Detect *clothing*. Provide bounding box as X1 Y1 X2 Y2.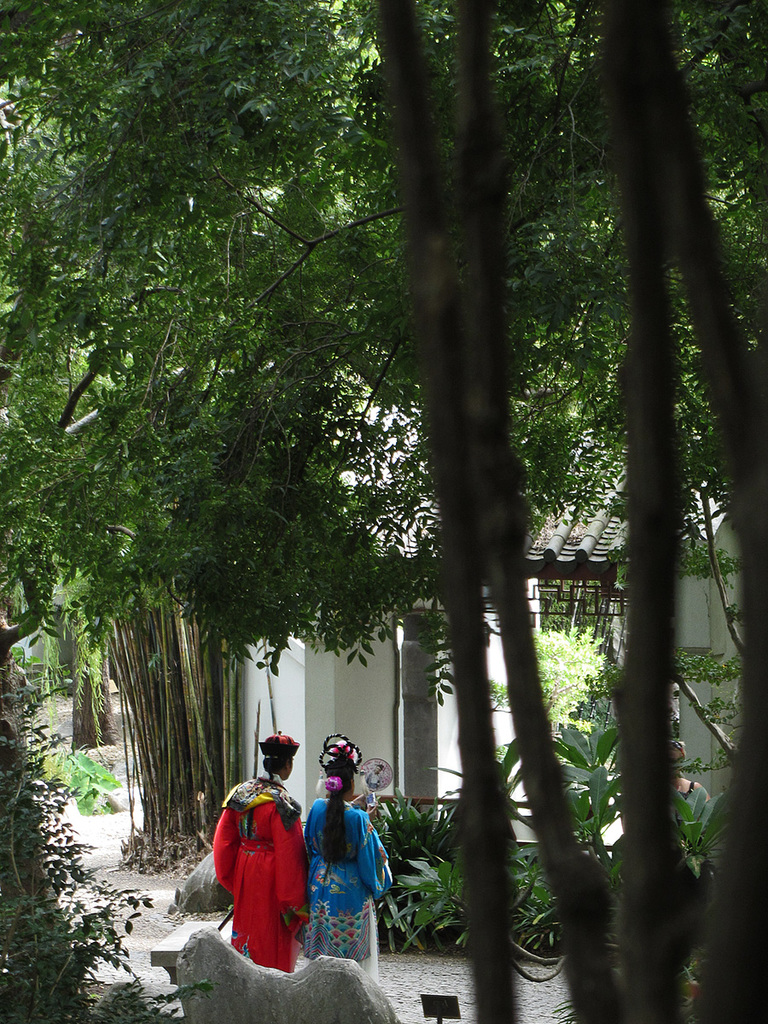
299 793 392 983.
